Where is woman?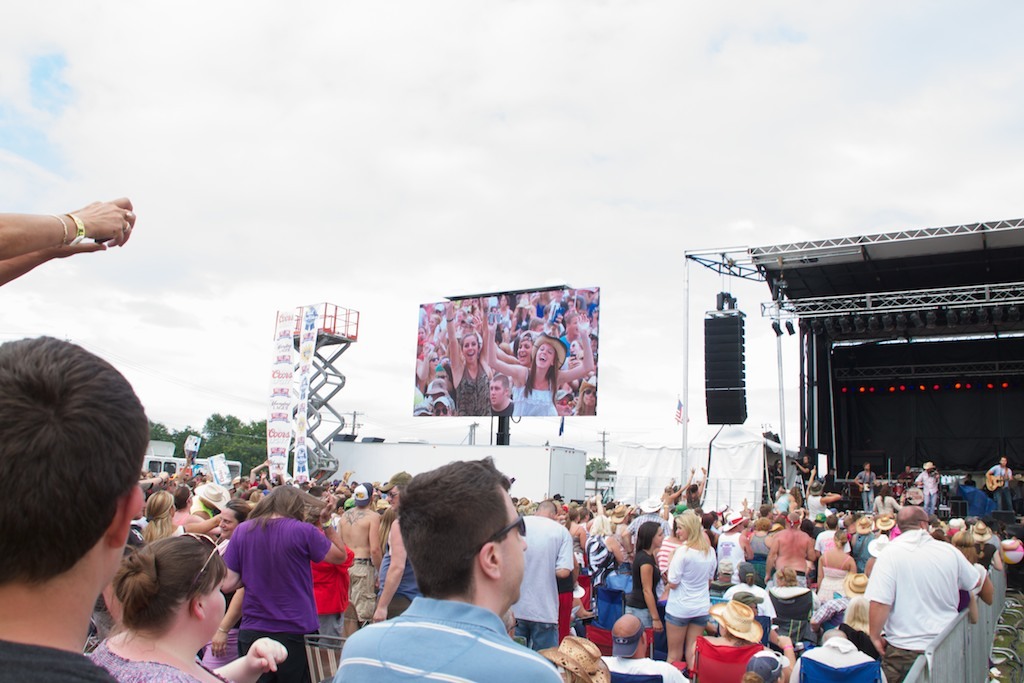
box=[215, 481, 347, 682].
